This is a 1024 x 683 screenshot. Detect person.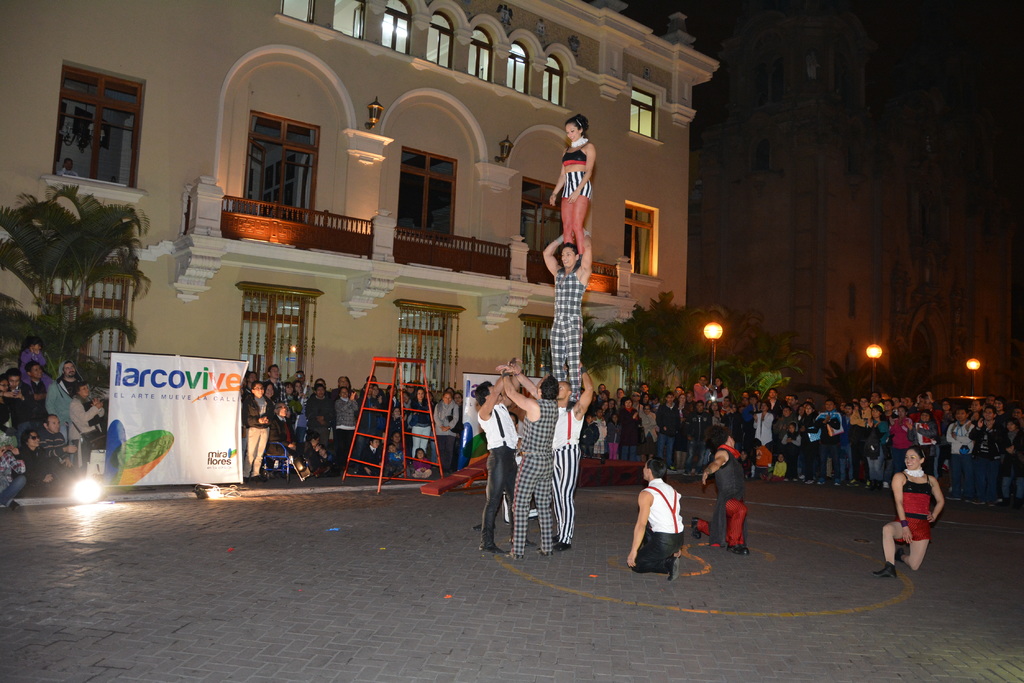
(37, 412, 77, 474).
